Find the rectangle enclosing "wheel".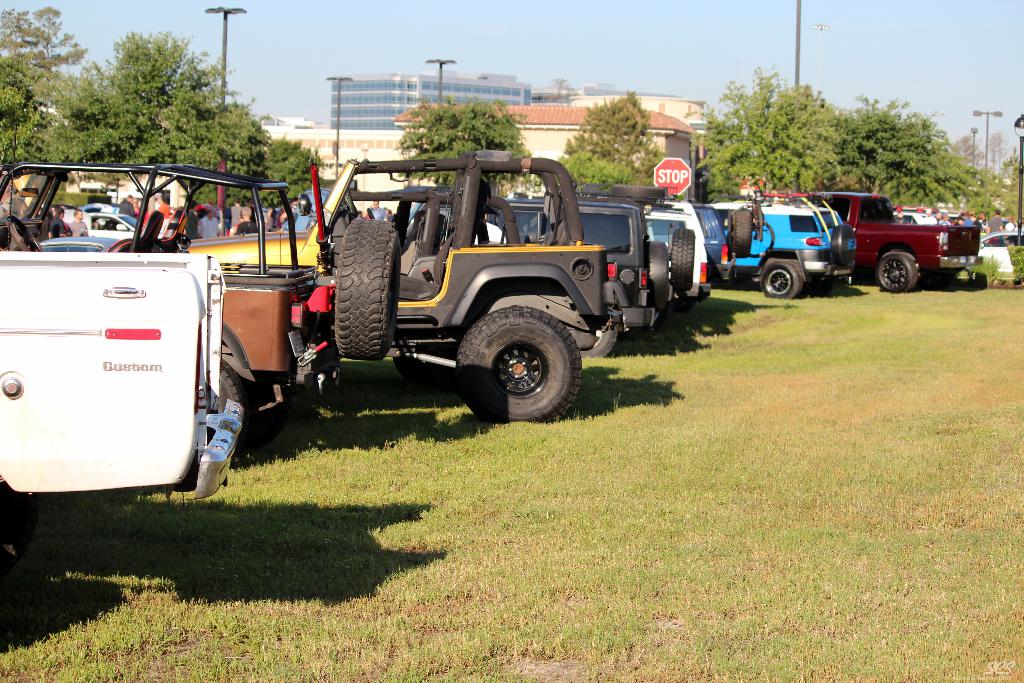
detection(200, 365, 240, 437).
